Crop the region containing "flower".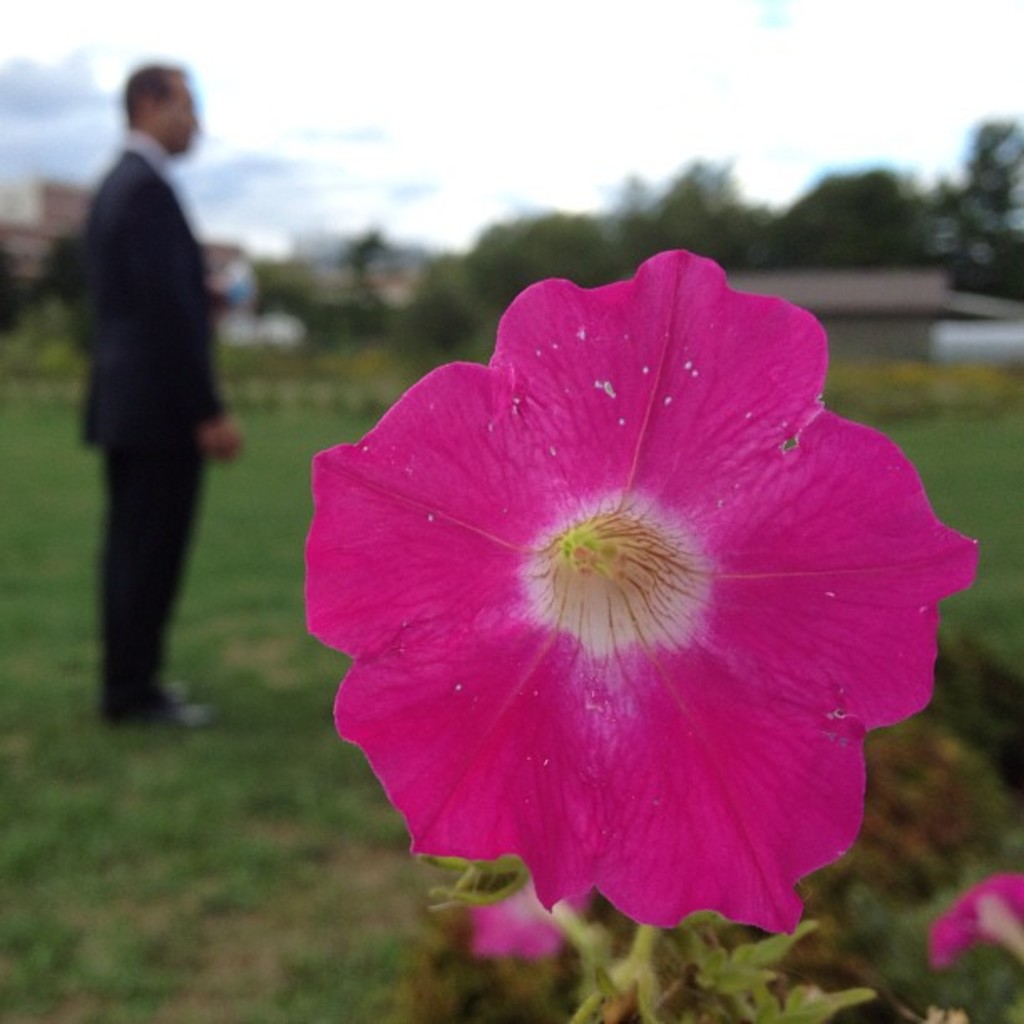
Crop region: <region>303, 271, 920, 962</region>.
